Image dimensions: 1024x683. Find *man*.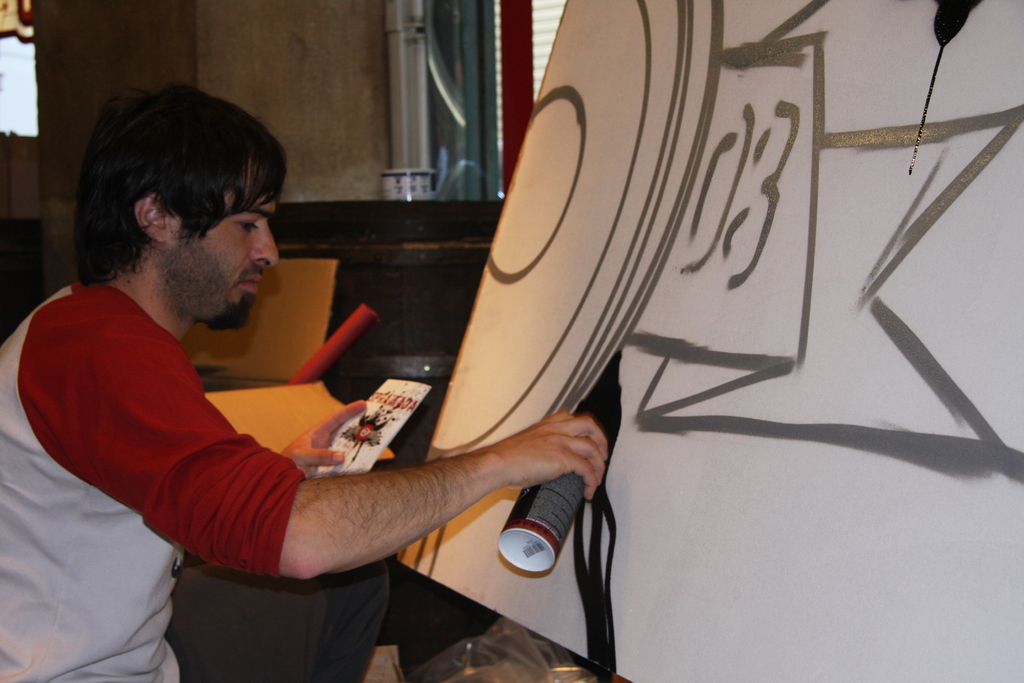
{"x1": 0, "y1": 83, "x2": 611, "y2": 682}.
